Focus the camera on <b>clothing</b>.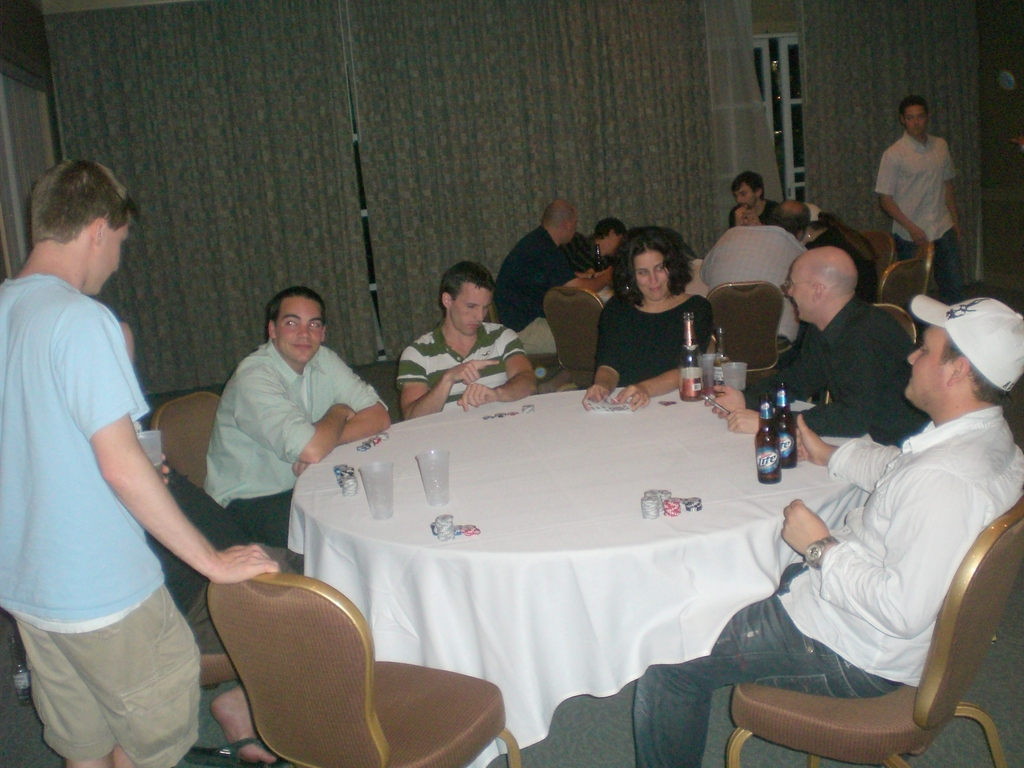
Focus region: (21, 202, 194, 753).
